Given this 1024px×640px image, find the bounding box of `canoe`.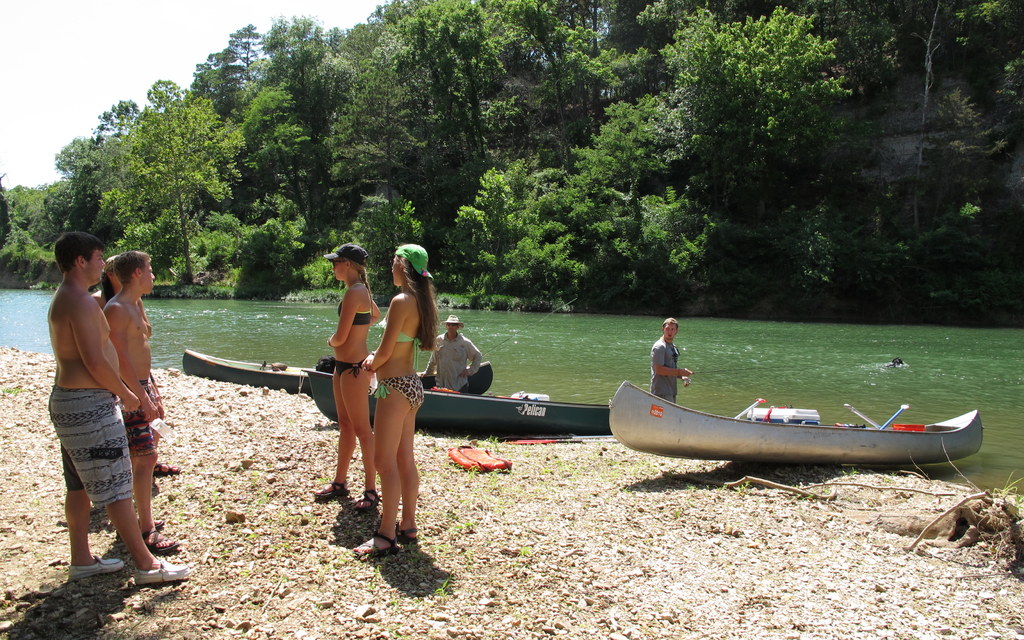
rect(604, 379, 982, 454).
